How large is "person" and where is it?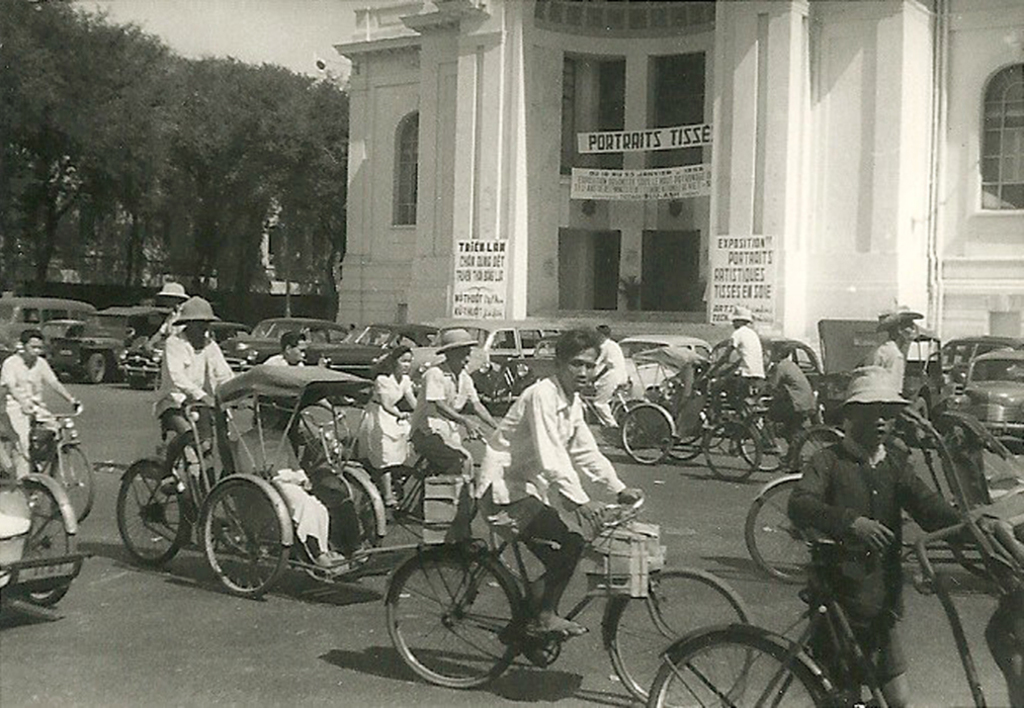
Bounding box: {"left": 590, "top": 326, "right": 630, "bottom": 428}.
